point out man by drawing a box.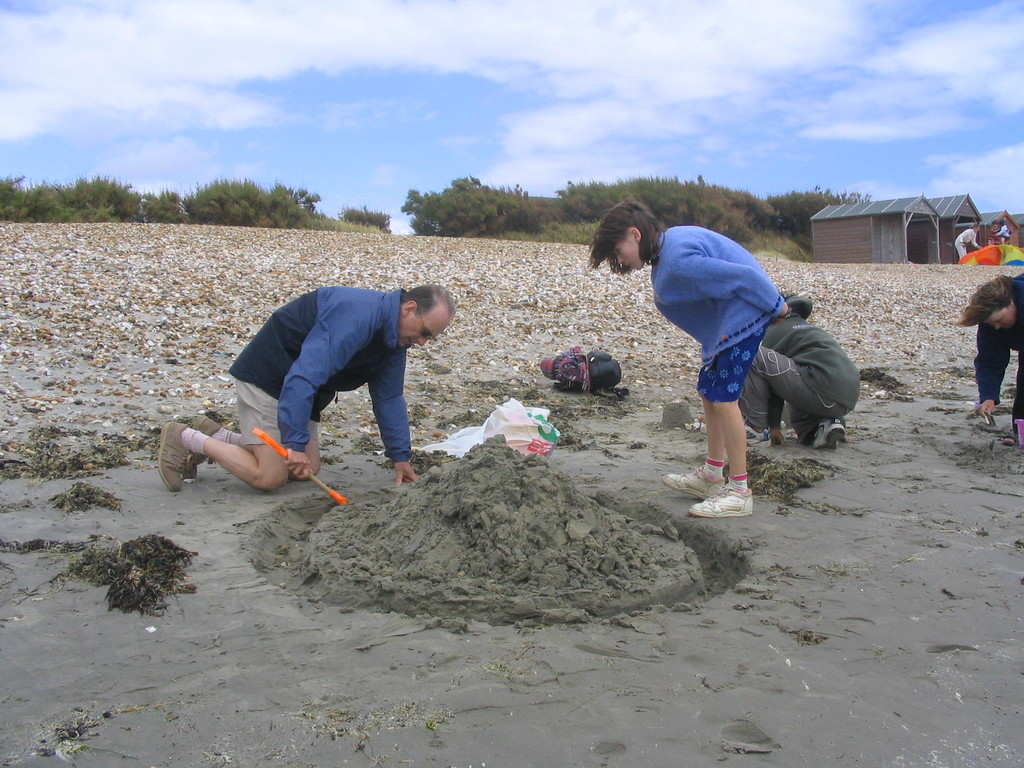
box=[179, 270, 468, 511].
